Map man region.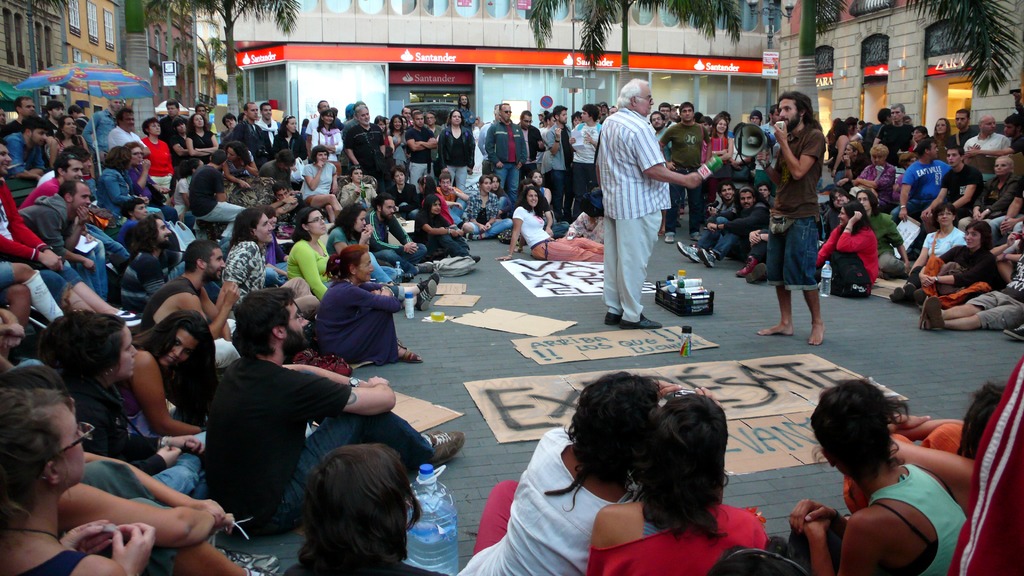
Mapped to [872,106,915,164].
